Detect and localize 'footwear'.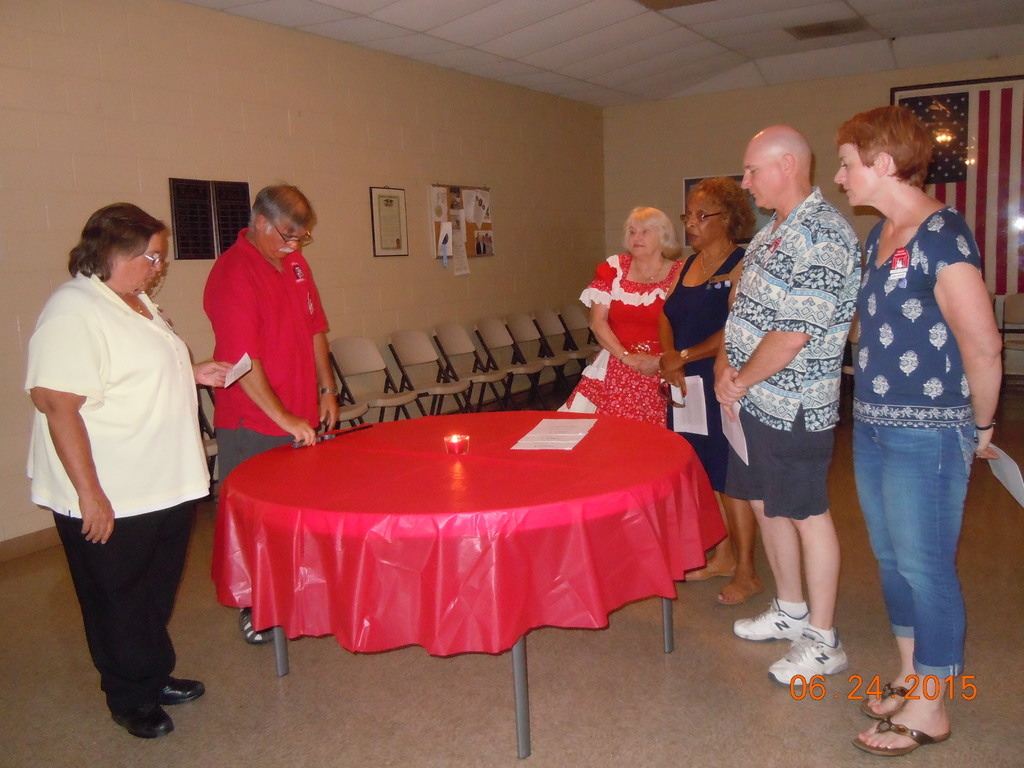
Localized at crop(237, 607, 272, 642).
